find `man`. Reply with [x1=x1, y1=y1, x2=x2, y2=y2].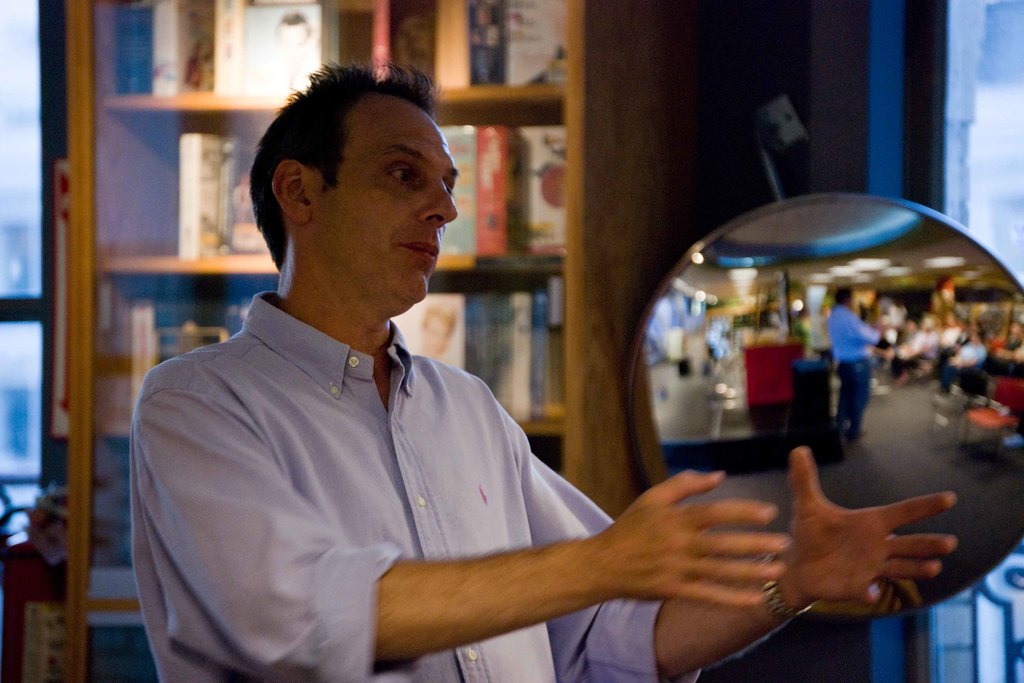
[x1=131, y1=58, x2=956, y2=682].
